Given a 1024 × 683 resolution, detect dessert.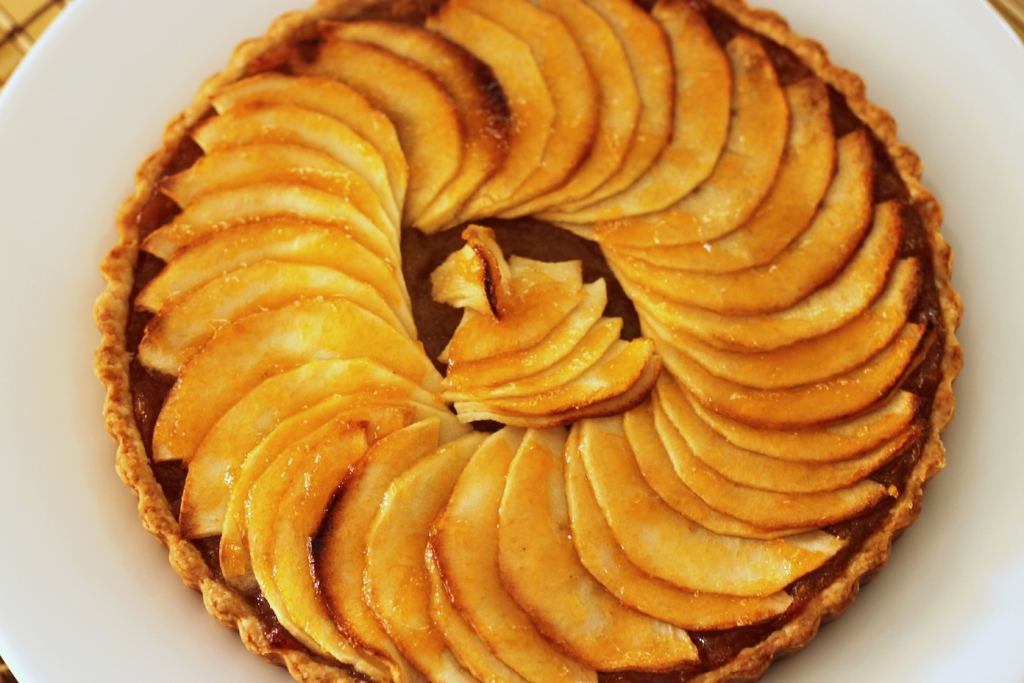
crop(650, 202, 907, 344).
